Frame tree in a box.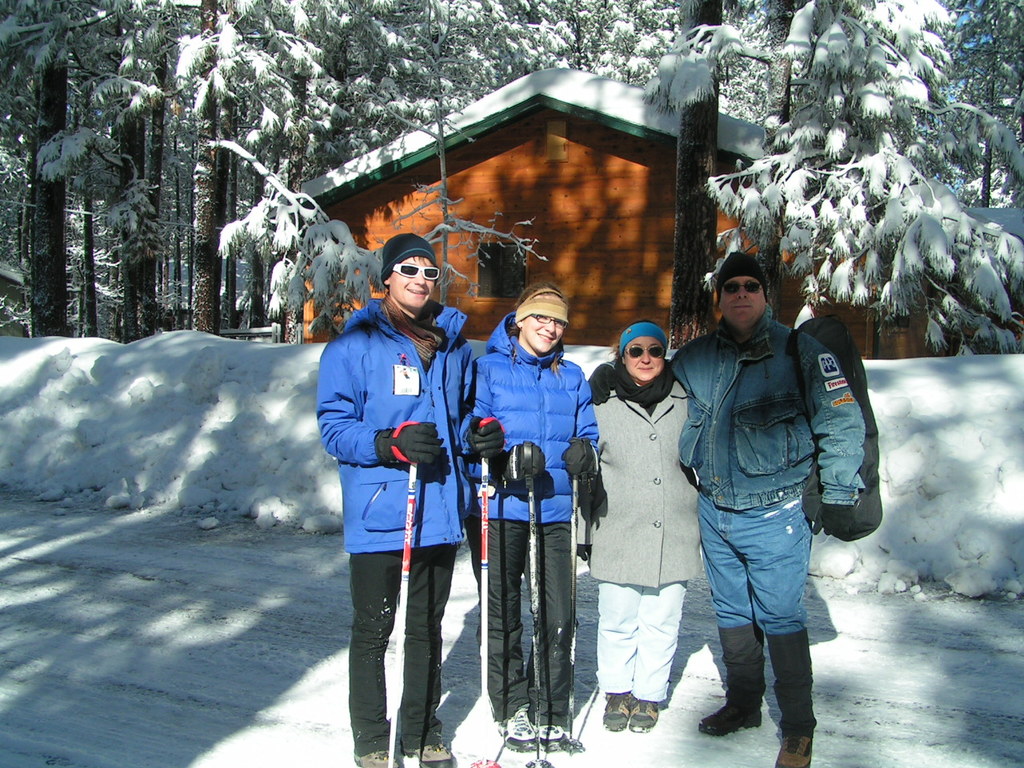
906:0:1023:210.
